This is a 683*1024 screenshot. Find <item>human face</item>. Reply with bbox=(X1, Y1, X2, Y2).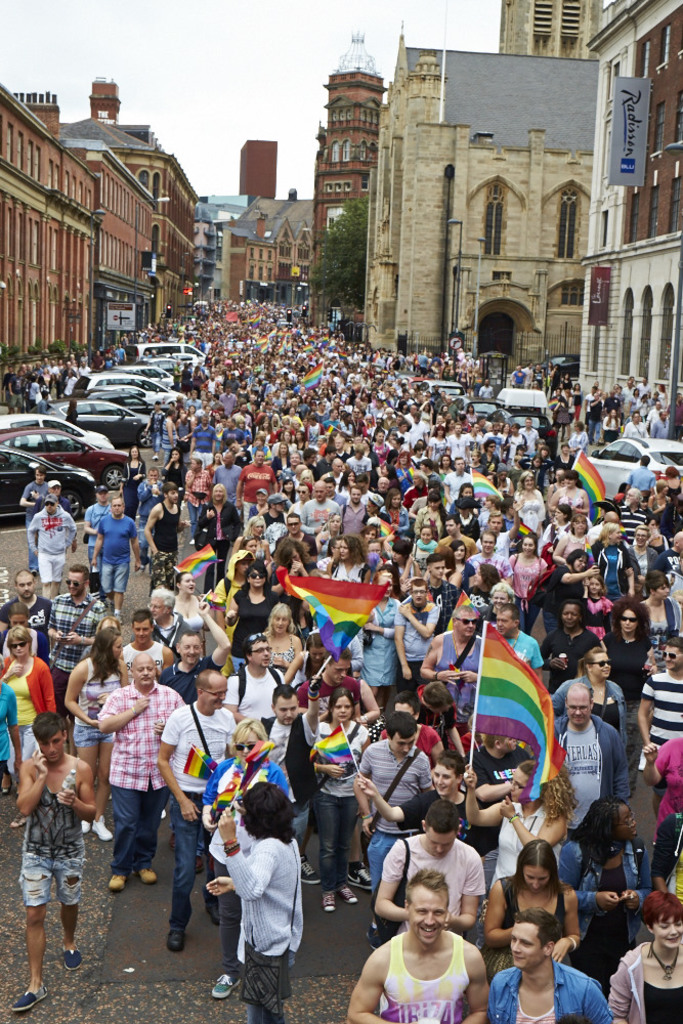
bbox=(620, 608, 635, 633).
